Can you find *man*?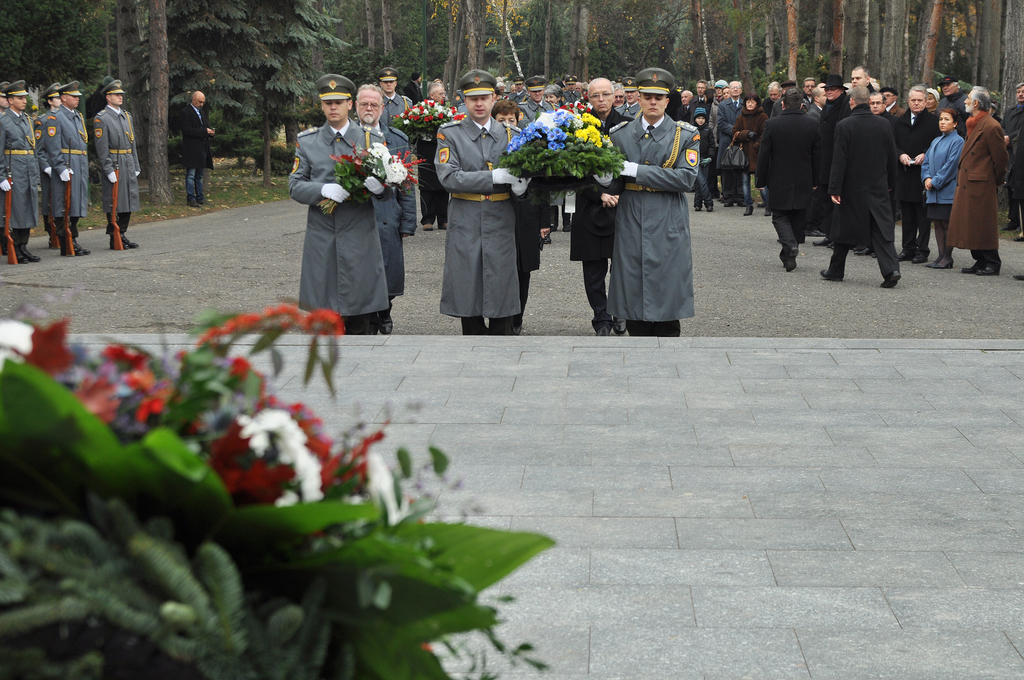
Yes, bounding box: <bbox>180, 89, 215, 207</bbox>.
